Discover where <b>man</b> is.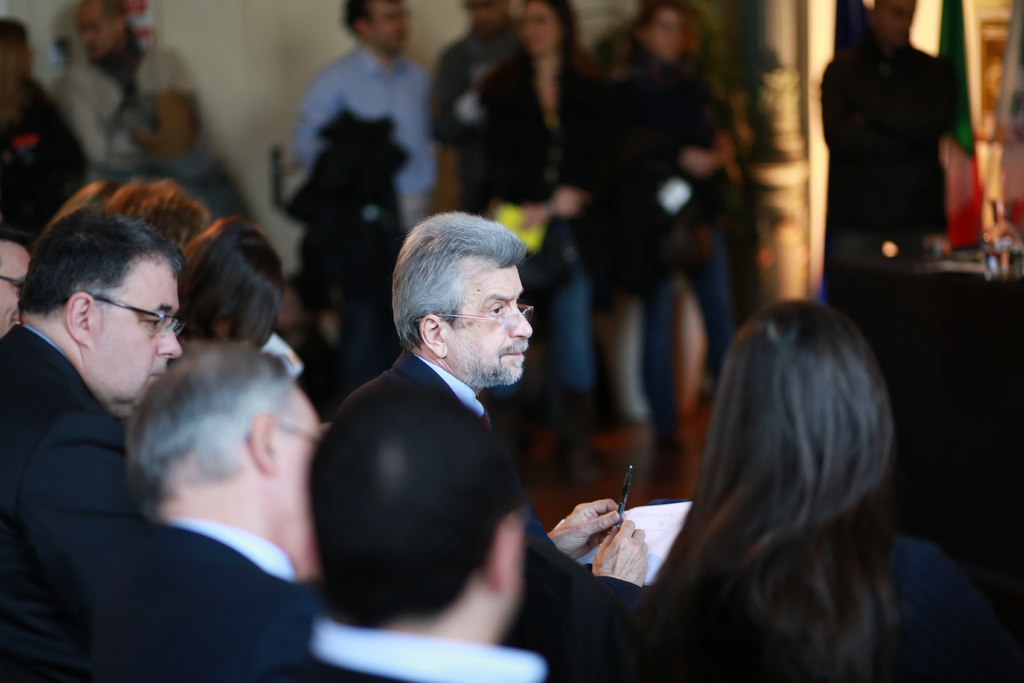
Discovered at {"left": 29, "top": 340, "right": 337, "bottom": 682}.
